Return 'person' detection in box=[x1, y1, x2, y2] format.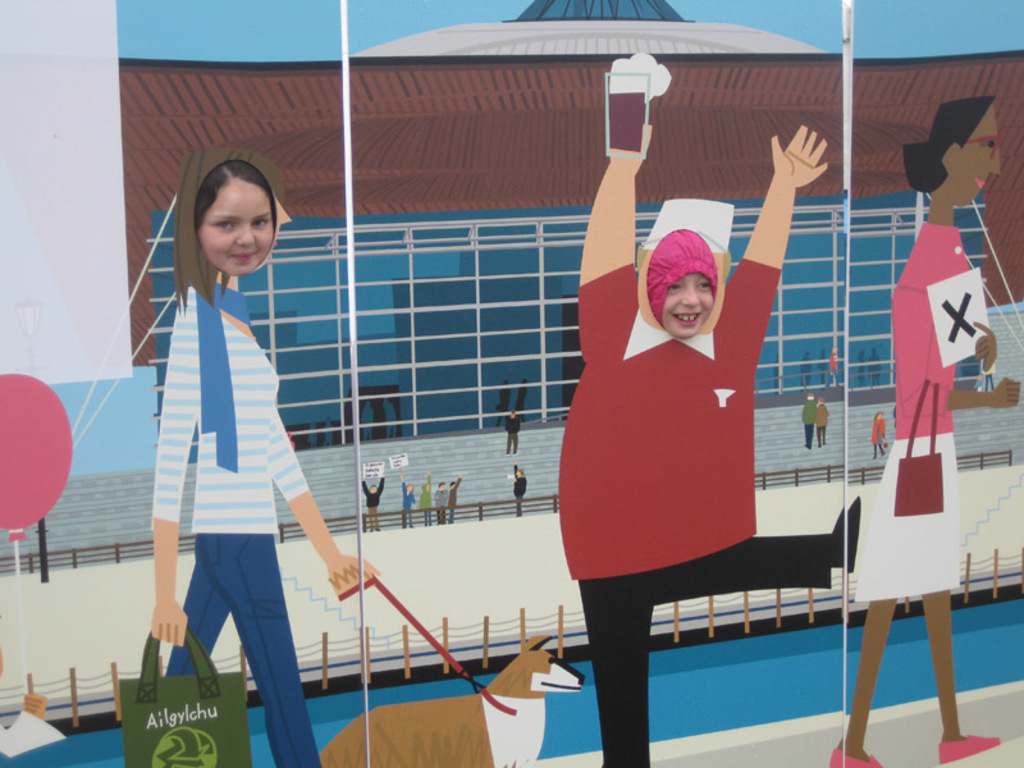
box=[430, 476, 451, 520].
